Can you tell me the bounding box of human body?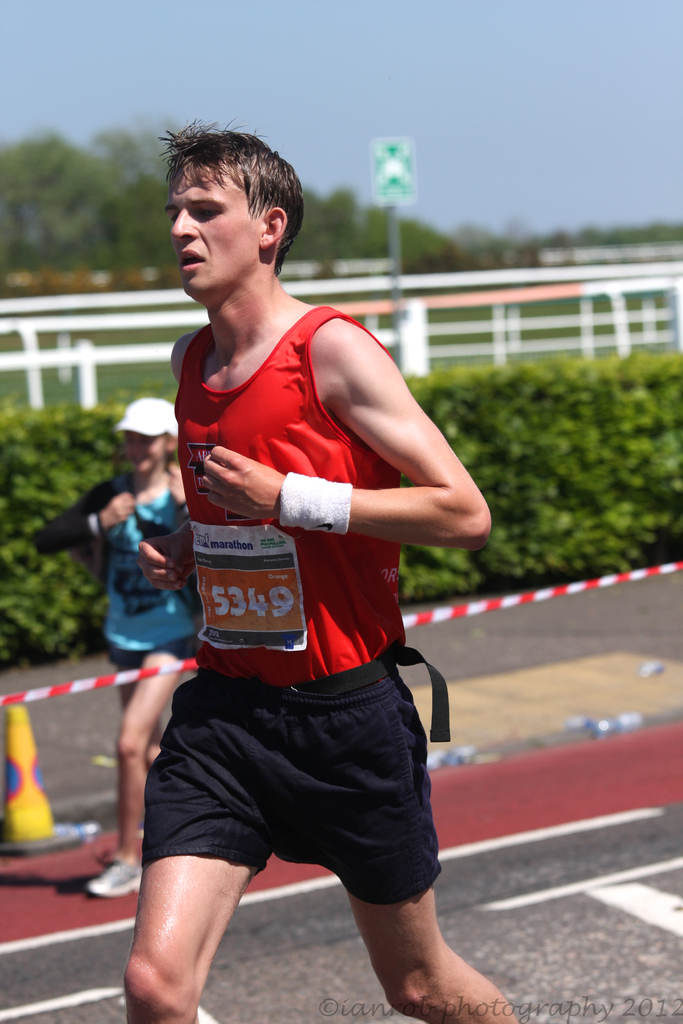
[left=20, top=388, right=201, bottom=904].
